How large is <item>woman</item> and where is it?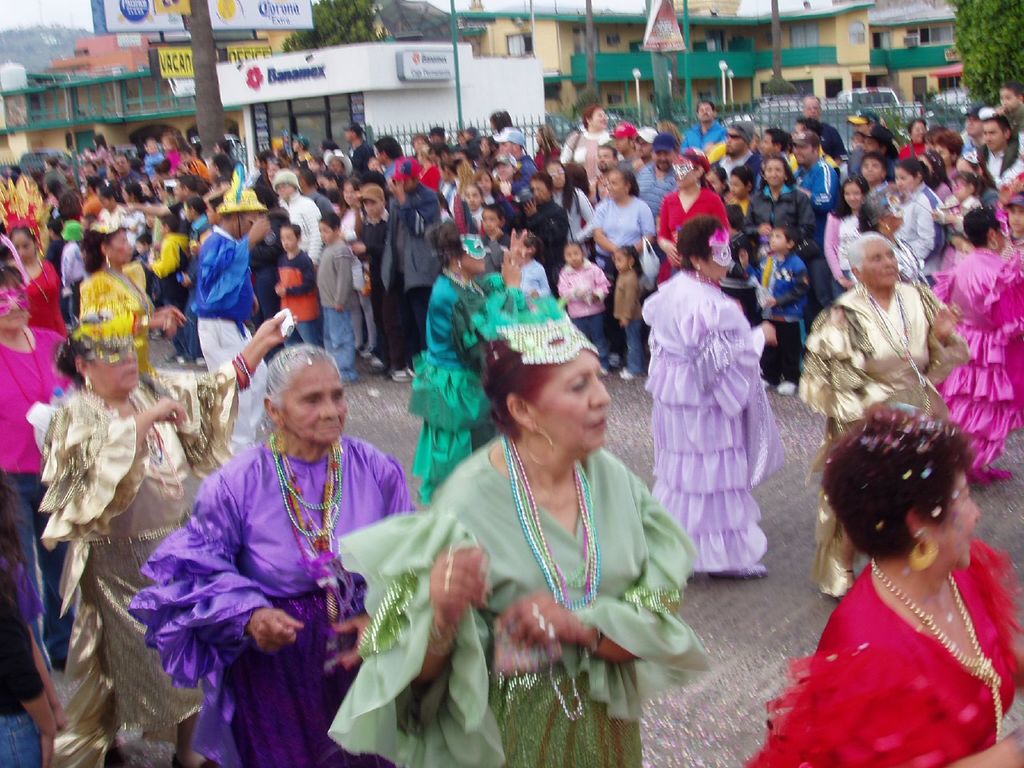
Bounding box: [0,237,189,764].
